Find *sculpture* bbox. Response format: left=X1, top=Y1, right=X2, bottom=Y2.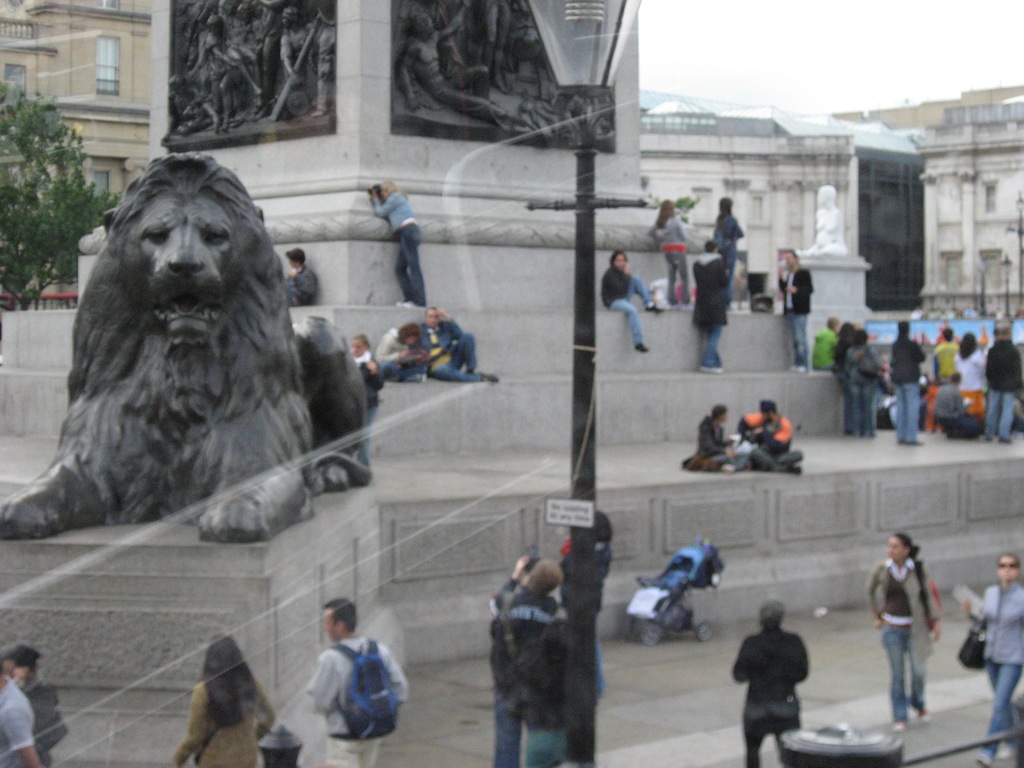
left=6, top=142, right=370, bottom=530.
